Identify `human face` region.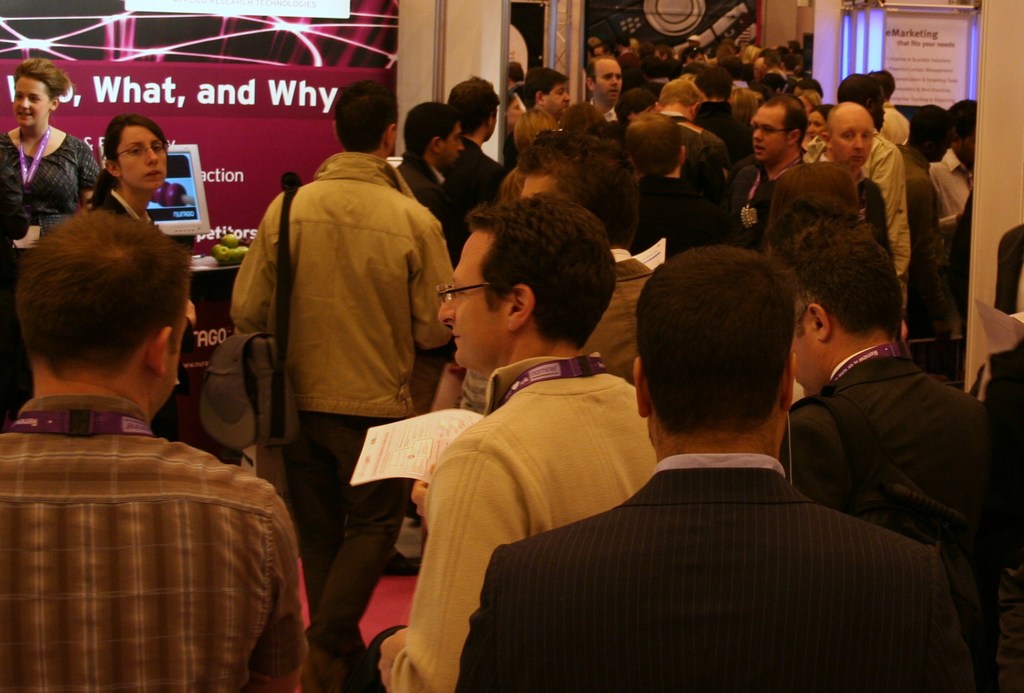
Region: l=439, t=123, r=465, b=175.
